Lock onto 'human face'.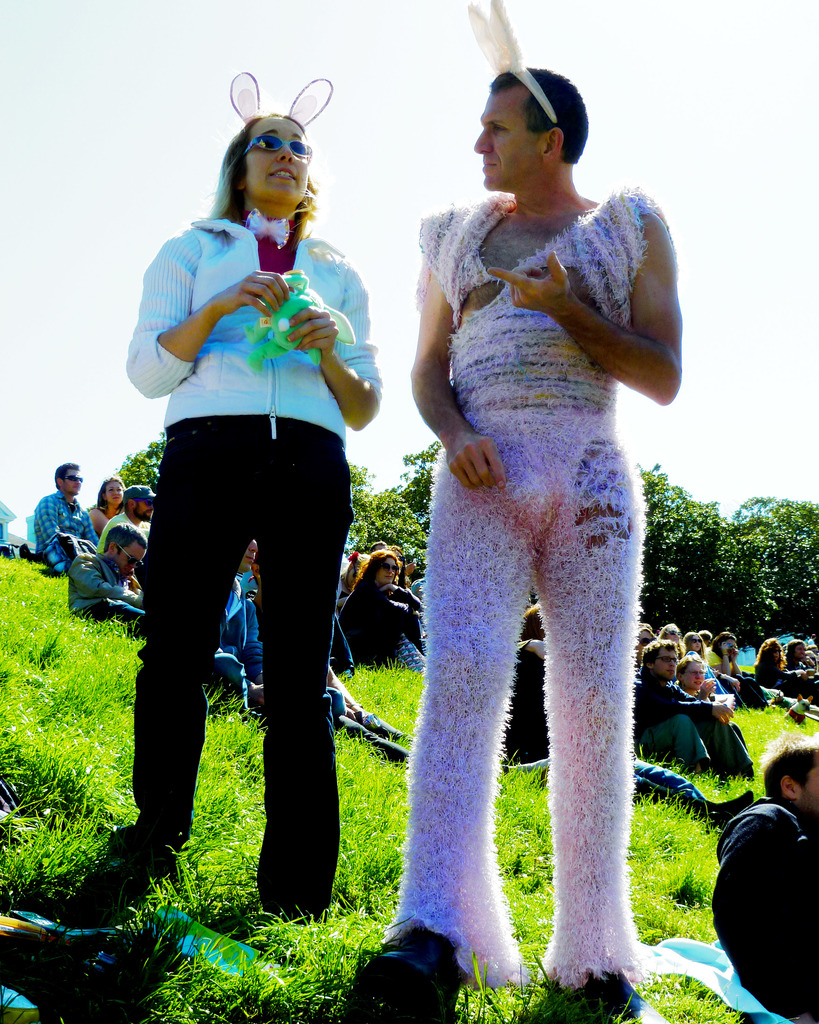
Locked: bbox=(475, 84, 545, 189).
